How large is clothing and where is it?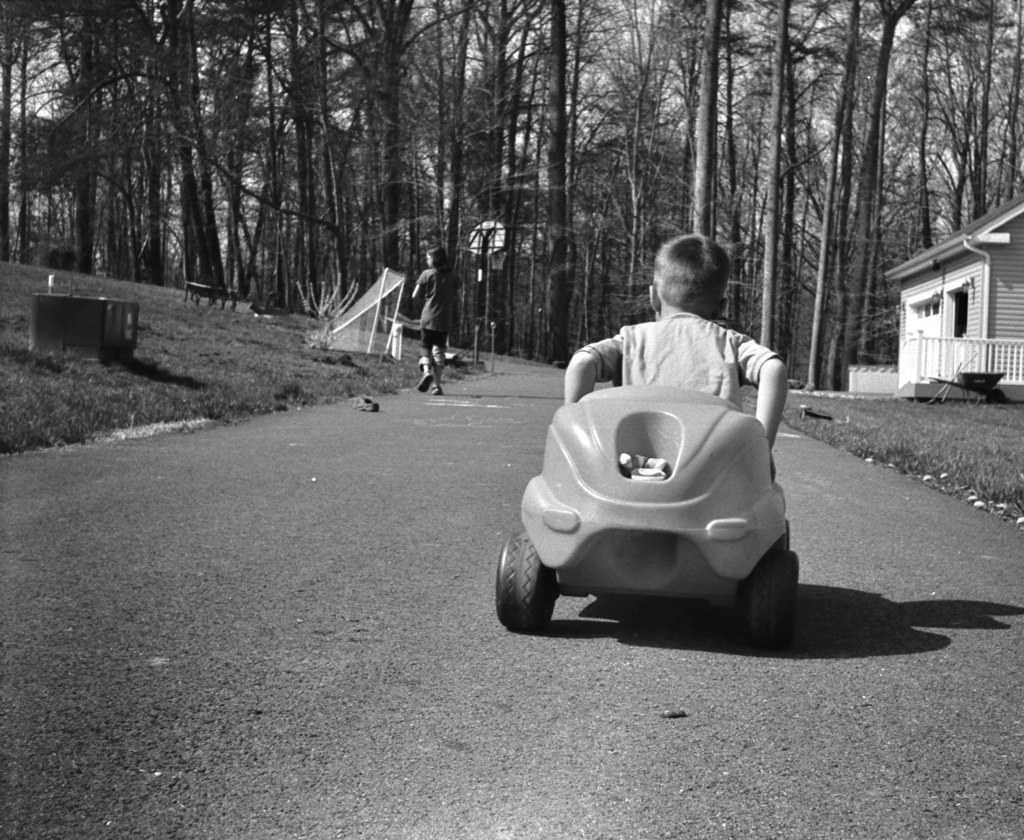
Bounding box: [584,315,777,415].
